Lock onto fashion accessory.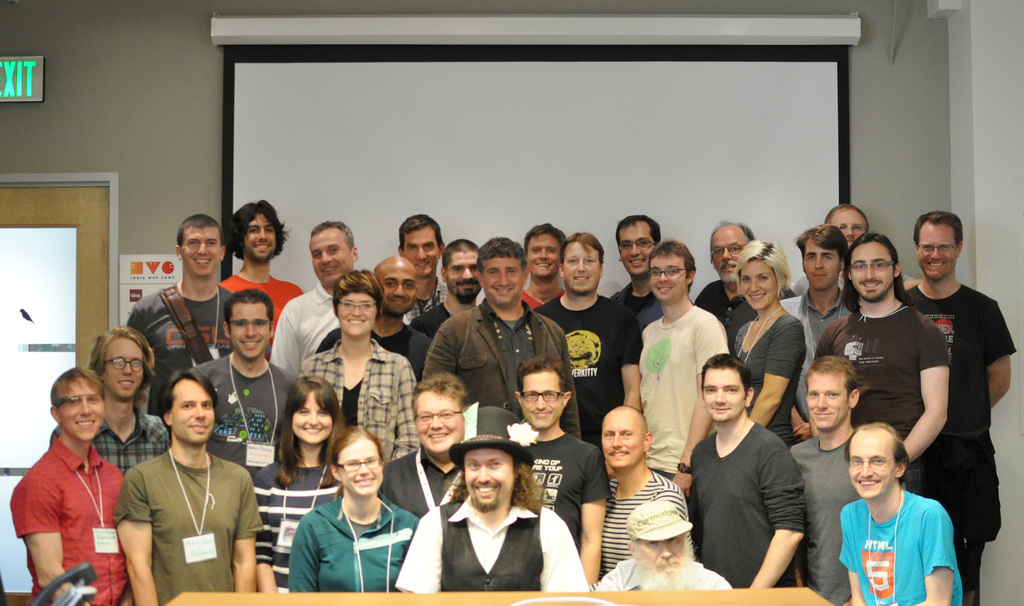
Locked: <region>447, 400, 534, 471</region>.
